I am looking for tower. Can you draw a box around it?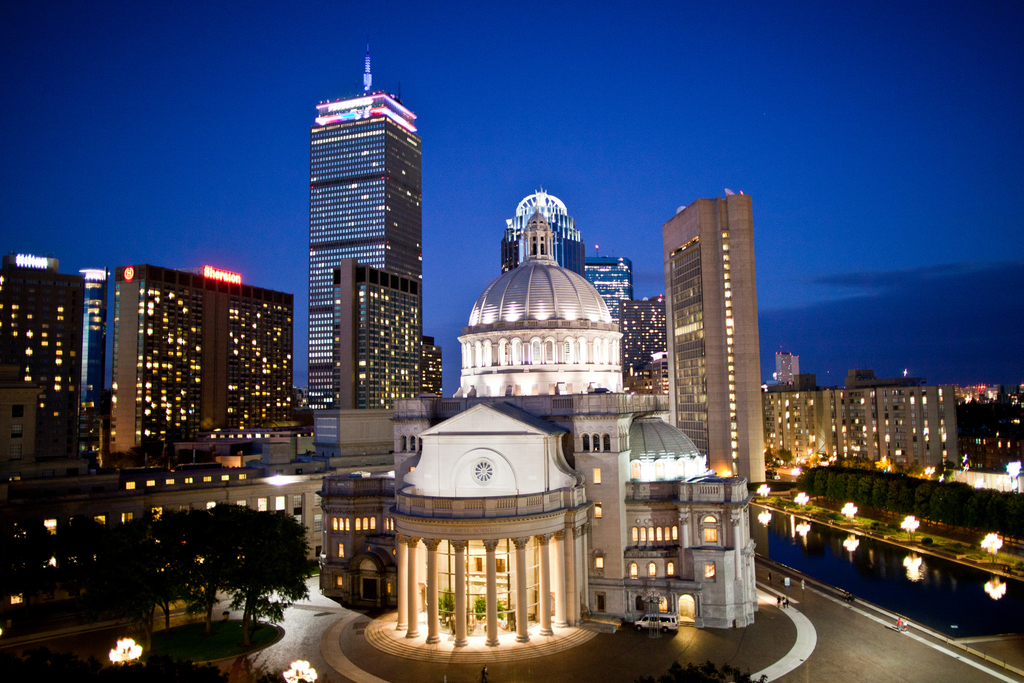
Sure, the bounding box is [764, 369, 844, 473].
